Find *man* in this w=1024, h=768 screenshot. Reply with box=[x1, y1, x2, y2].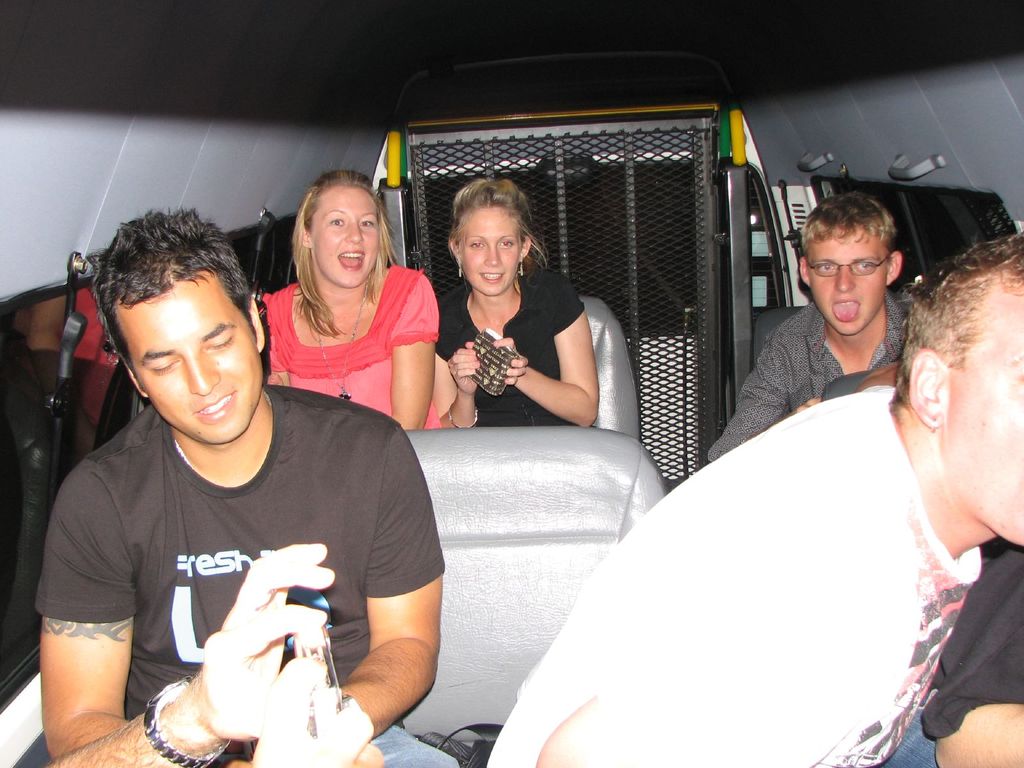
box=[707, 198, 934, 452].
